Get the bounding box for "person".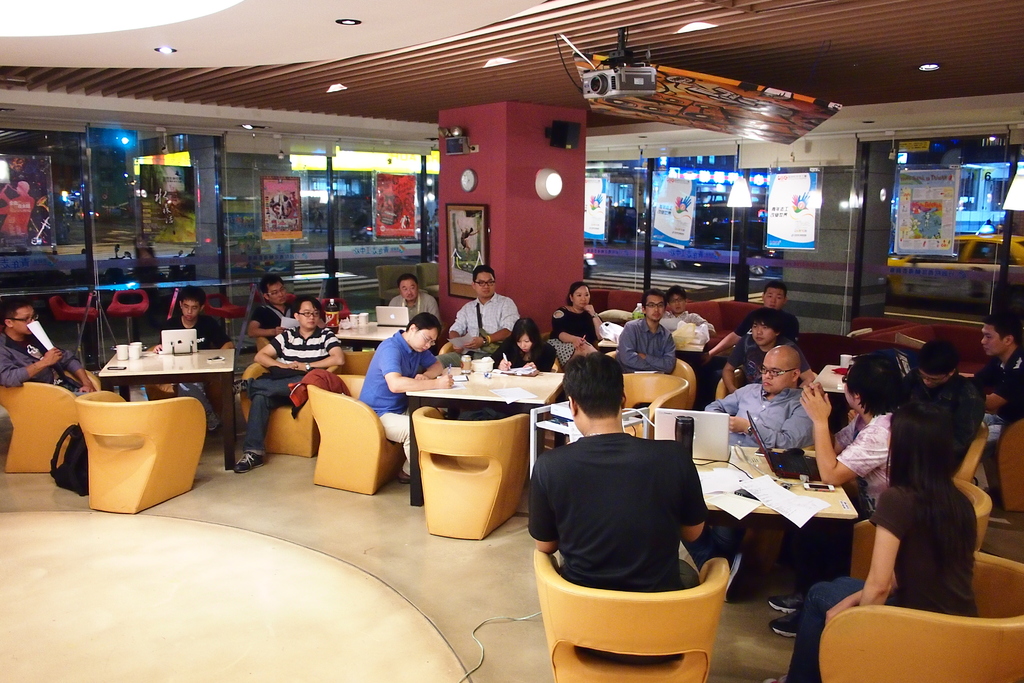
721, 309, 817, 383.
